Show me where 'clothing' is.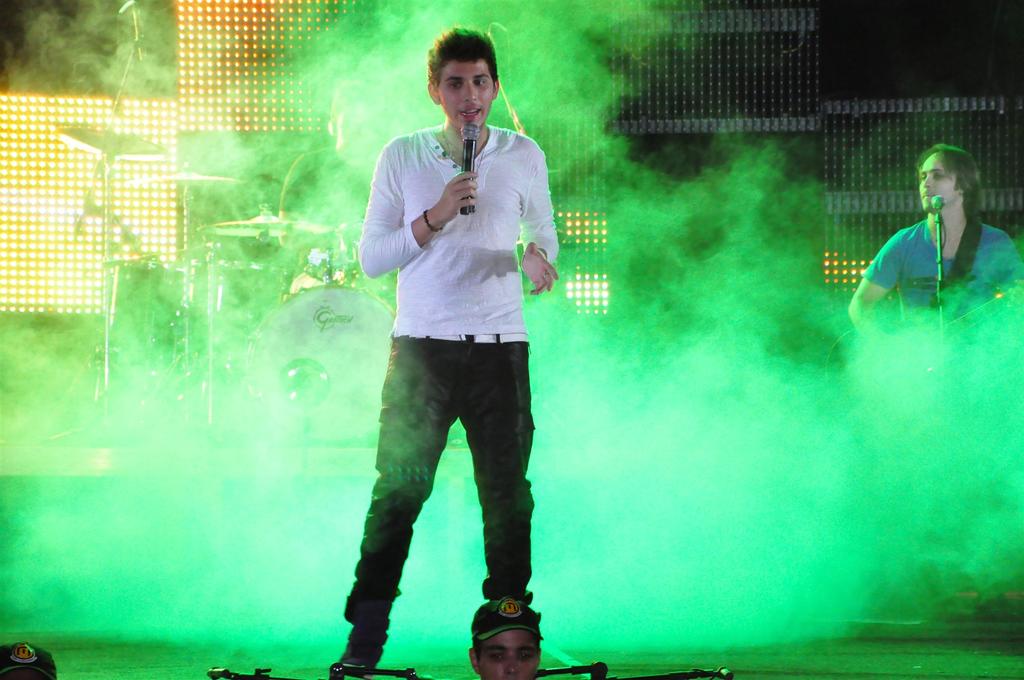
'clothing' is at box(861, 219, 1023, 331).
